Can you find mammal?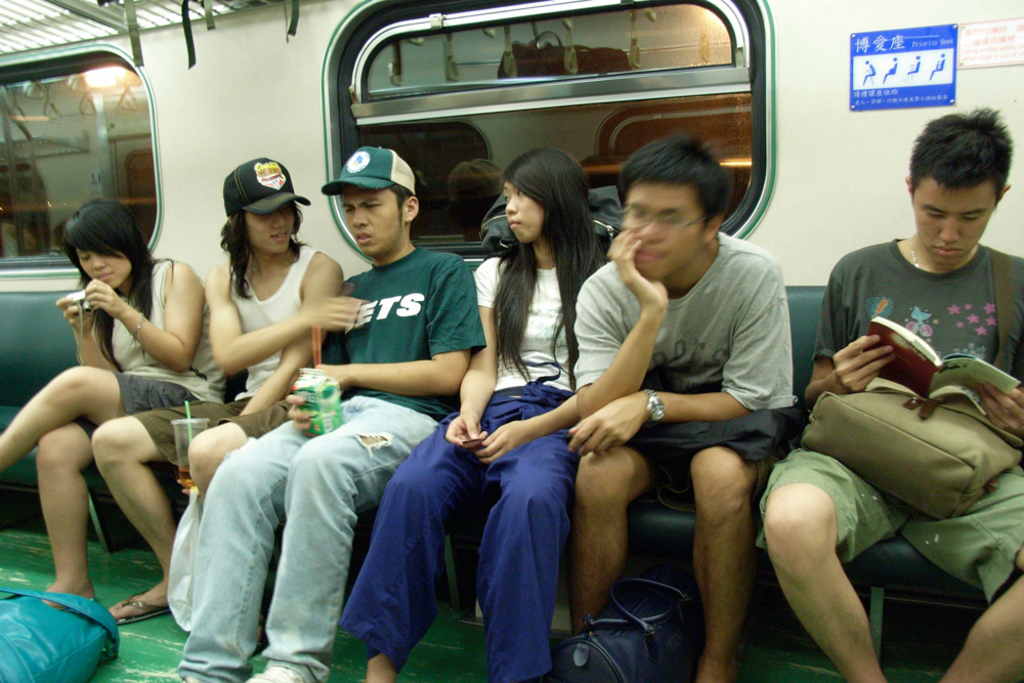
Yes, bounding box: (345,145,610,682).
